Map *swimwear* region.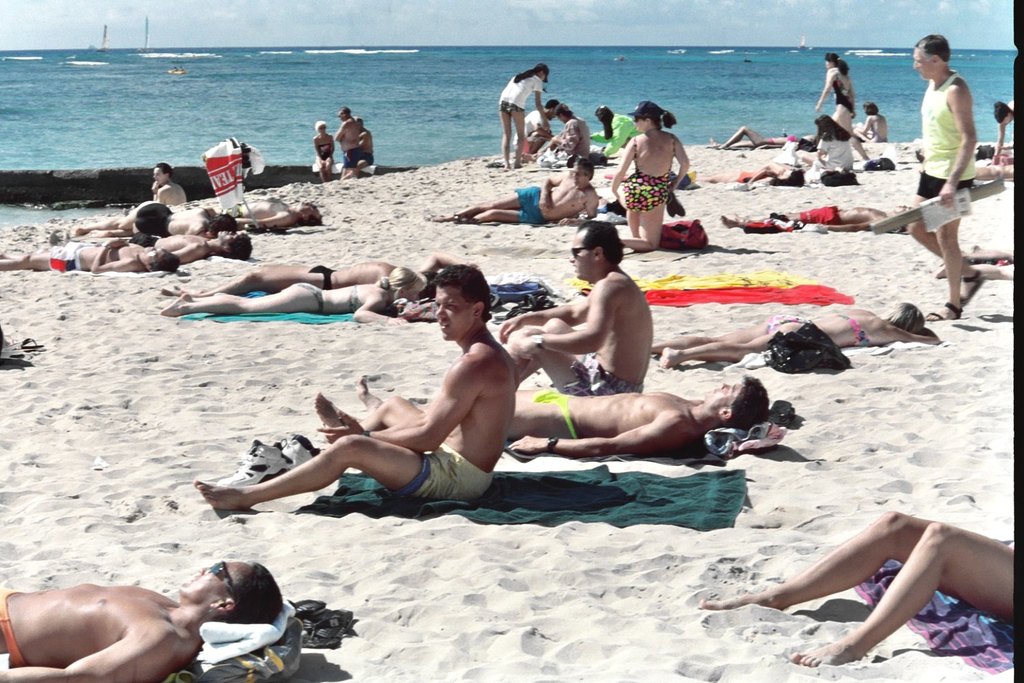
Mapped to <box>906,76,984,211</box>.
